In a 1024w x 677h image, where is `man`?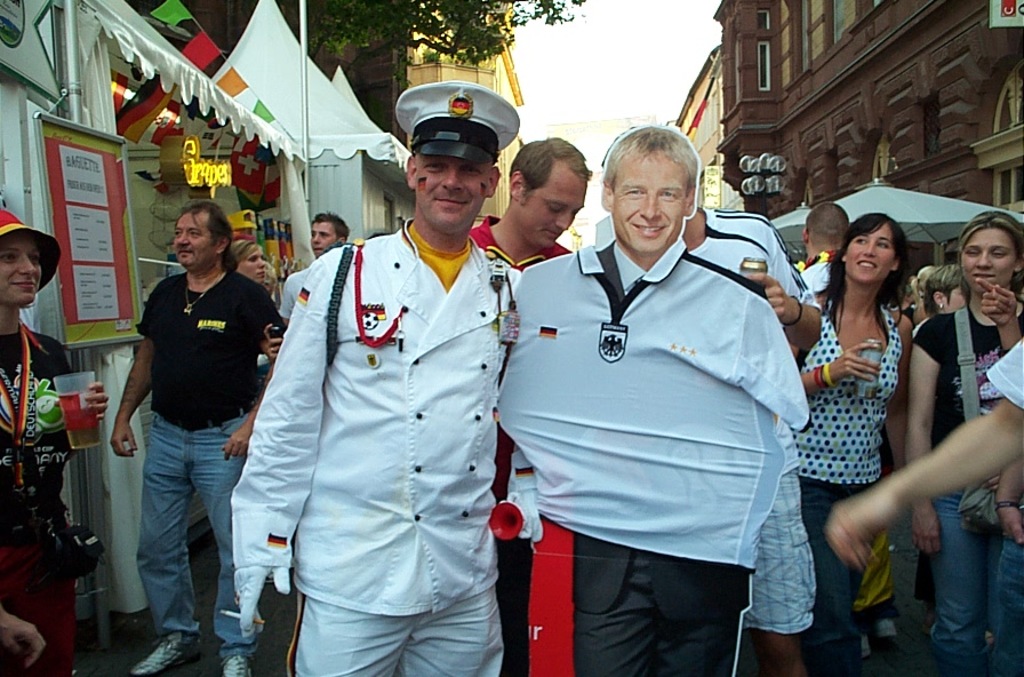
106,193,285,676.
